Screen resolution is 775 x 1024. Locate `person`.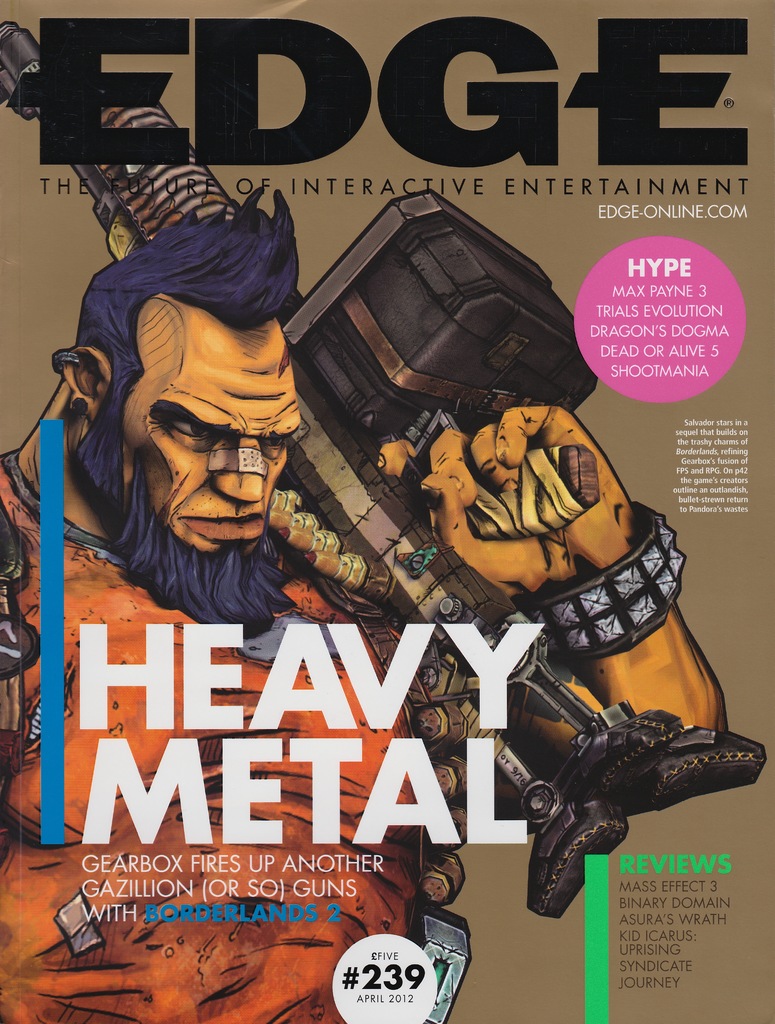
locate(0, 193, 724, 1023).
